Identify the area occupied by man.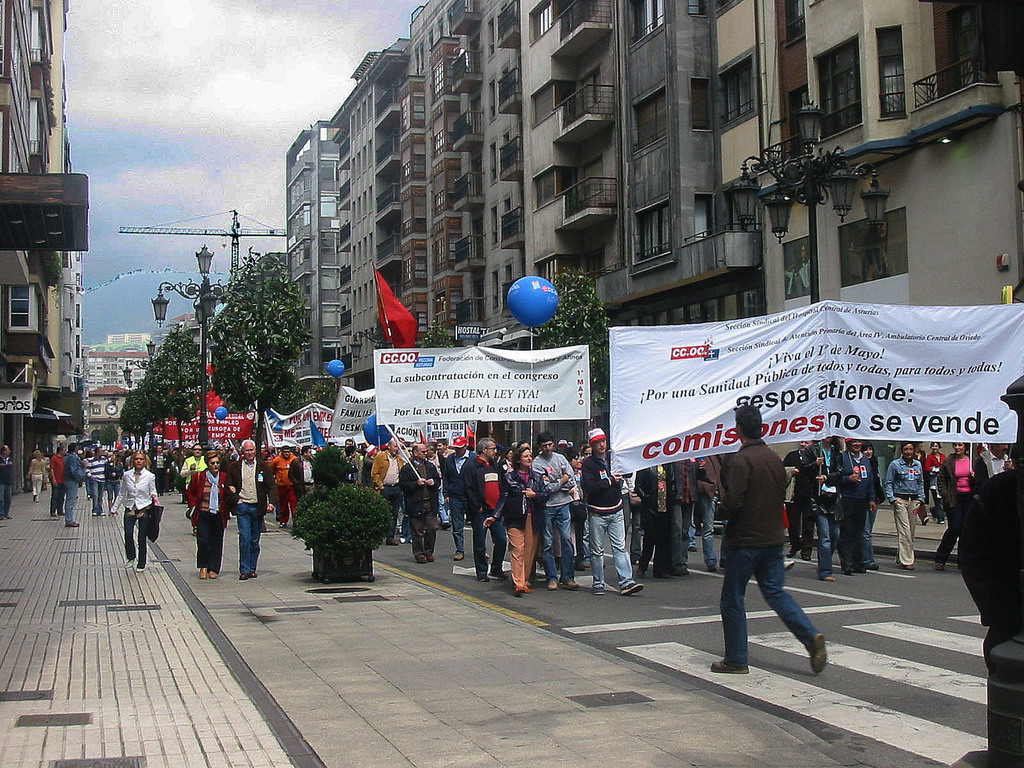
Area: bbox(438, 434, 479, 561).
